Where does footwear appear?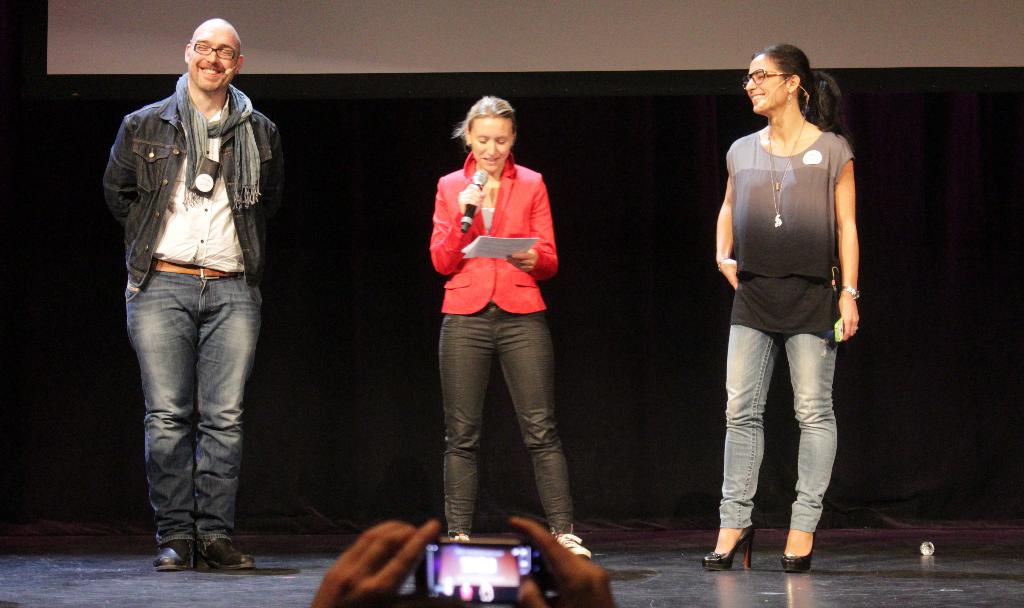
Appears at box=[781, 517, 836, 582].
